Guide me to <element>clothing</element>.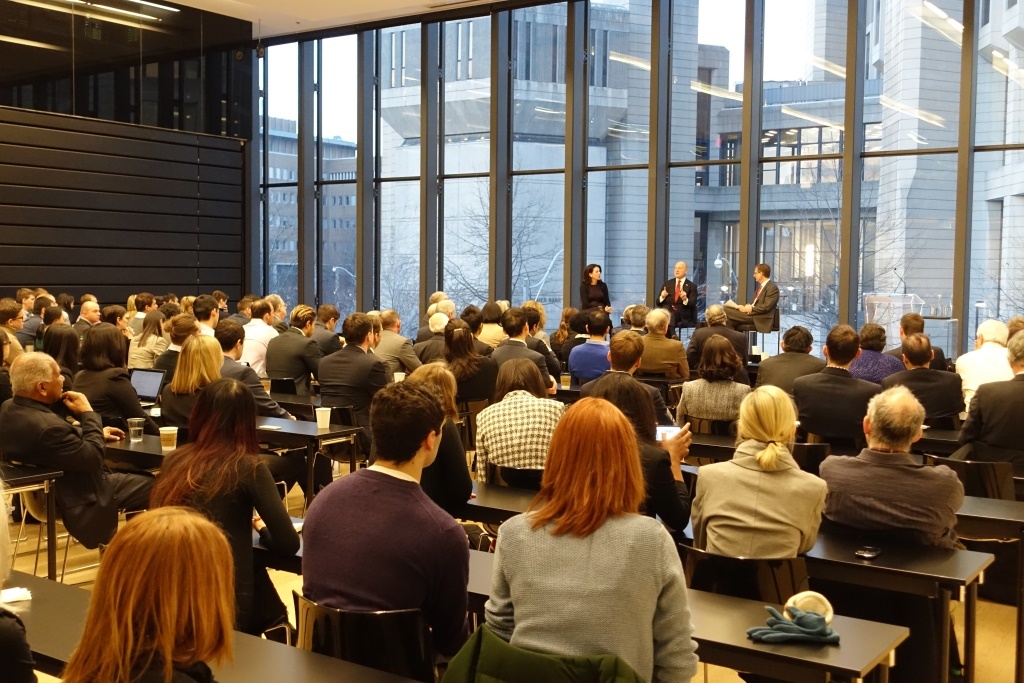
Guidance: 374 328 419 388.
